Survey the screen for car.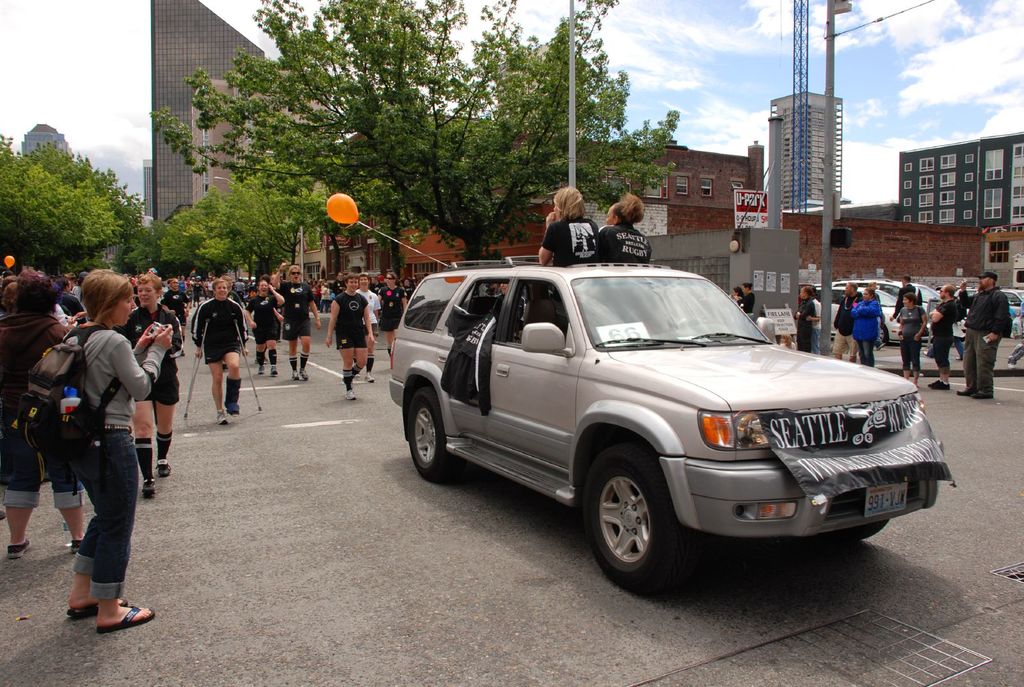
Survey found: 378/257/950/584.
